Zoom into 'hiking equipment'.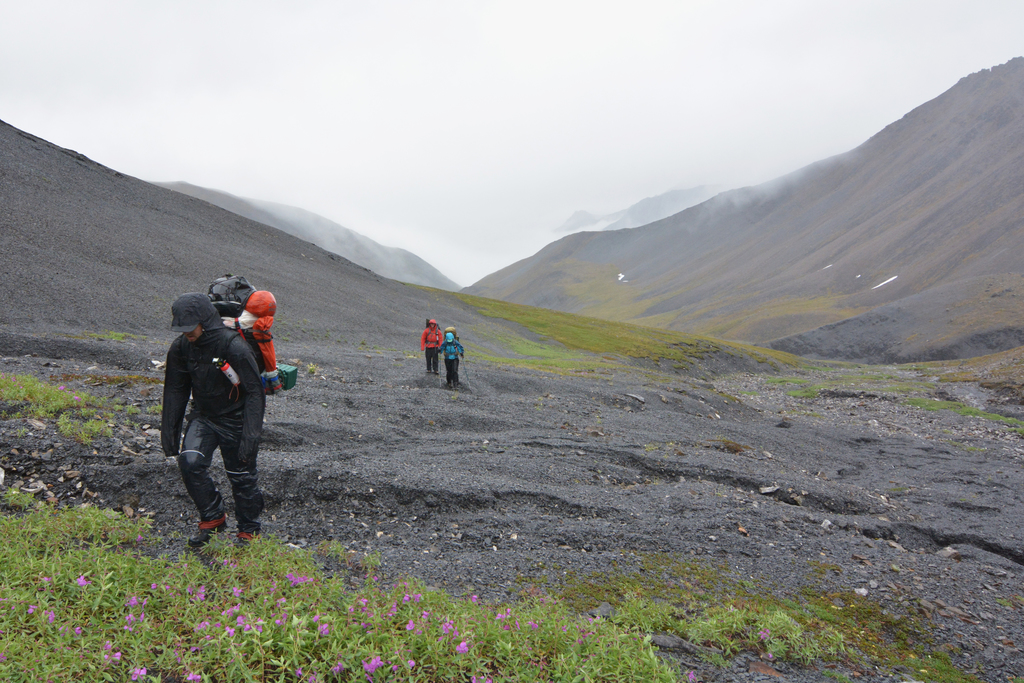
Zoom target: (left=436, top=332, right=441, bottom=388).
